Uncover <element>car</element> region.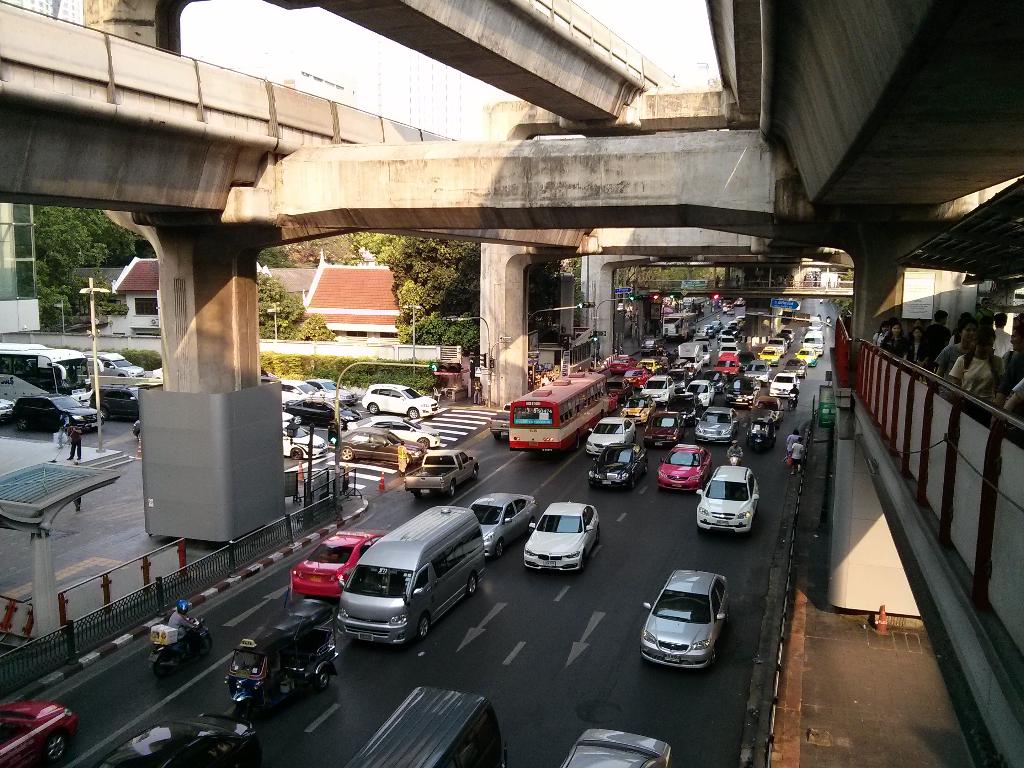
Uncovered: box(94, 714, 259, 767).
